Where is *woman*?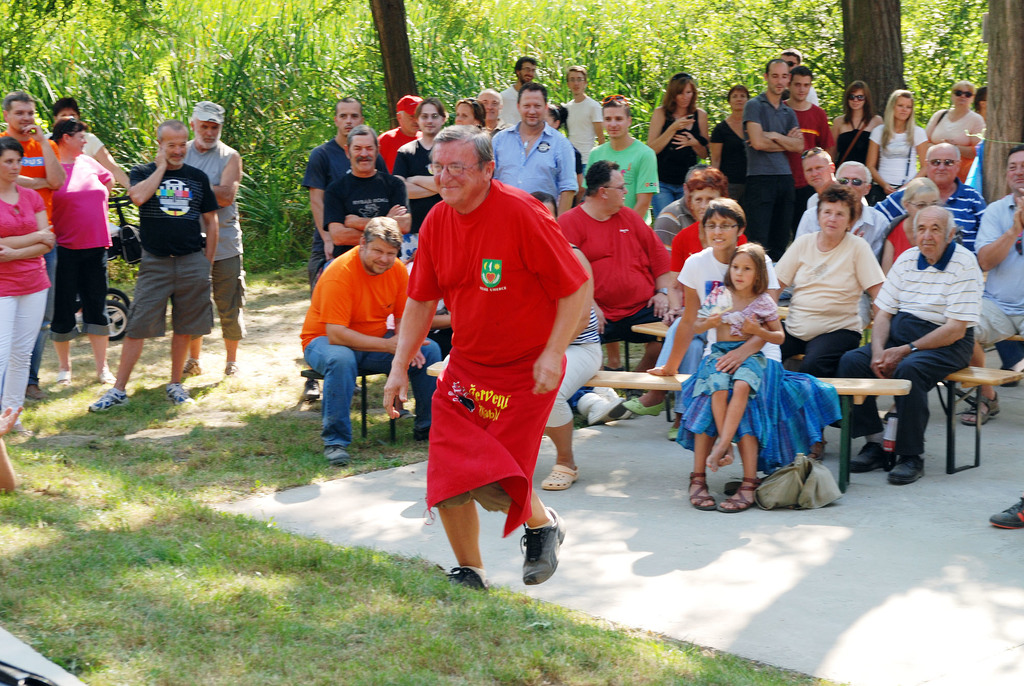
crop(649, 197, 842, 516).
